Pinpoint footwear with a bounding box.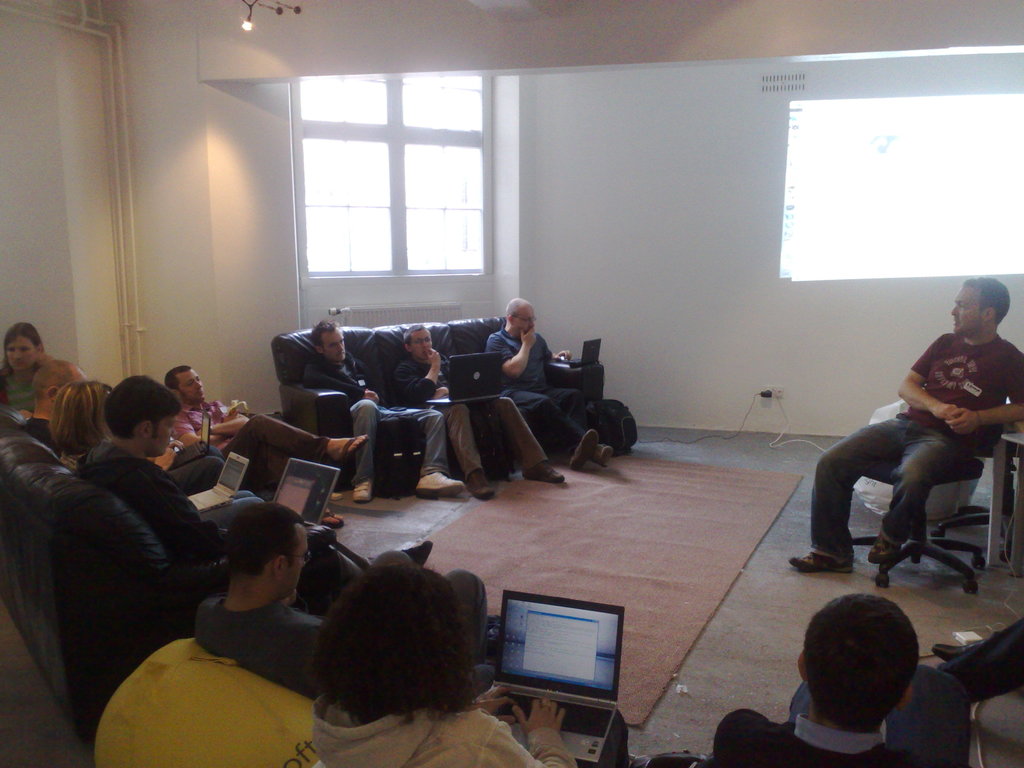
(786,553,851,572).
